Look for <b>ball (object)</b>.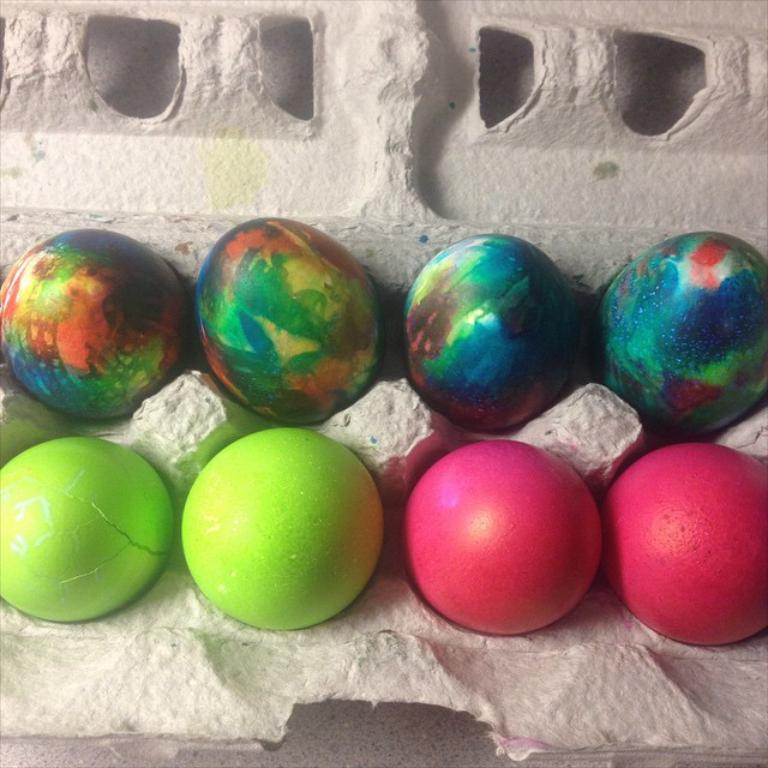
Found: rect(400, 223, 586, 438).
